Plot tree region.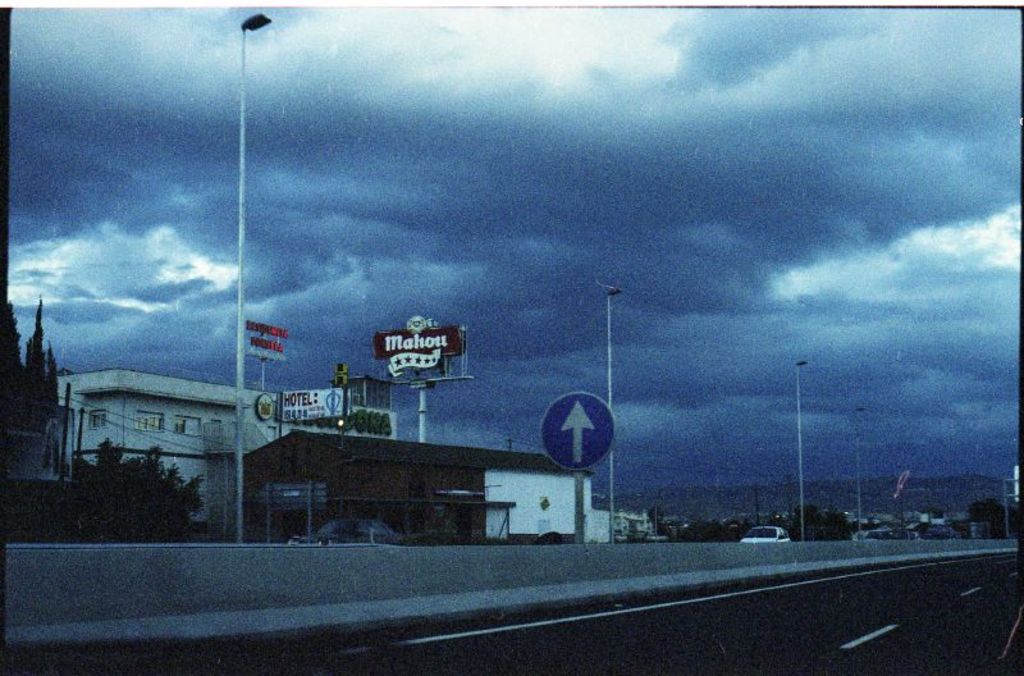
Plotted at box=[963, 489, 1014, 557].
